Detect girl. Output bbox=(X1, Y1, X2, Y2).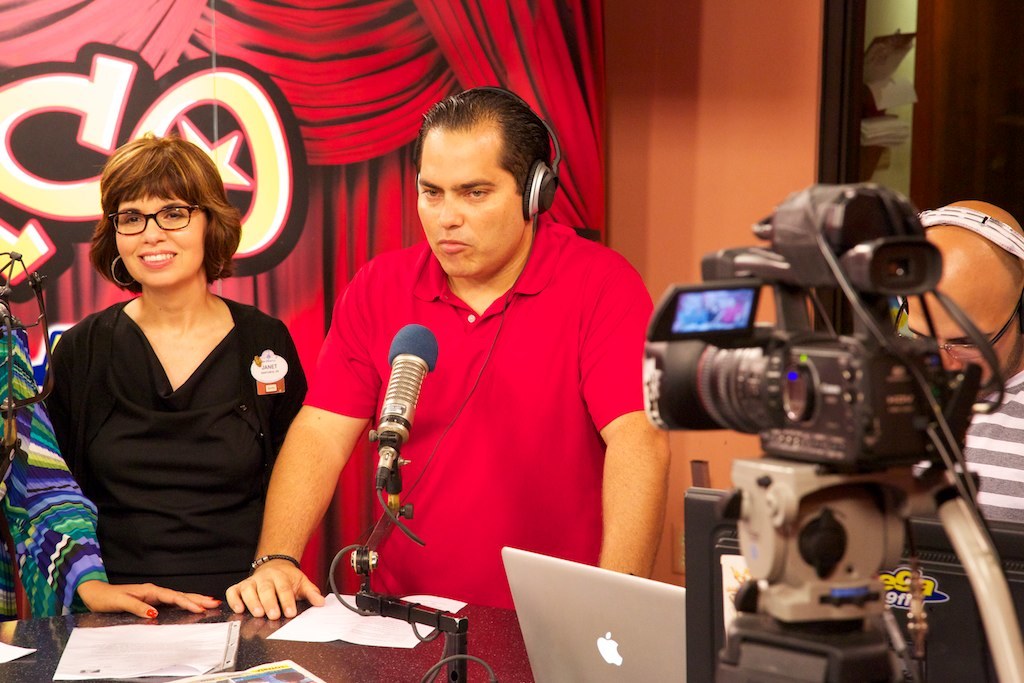
bbox=(40, 142, 309, 564).
